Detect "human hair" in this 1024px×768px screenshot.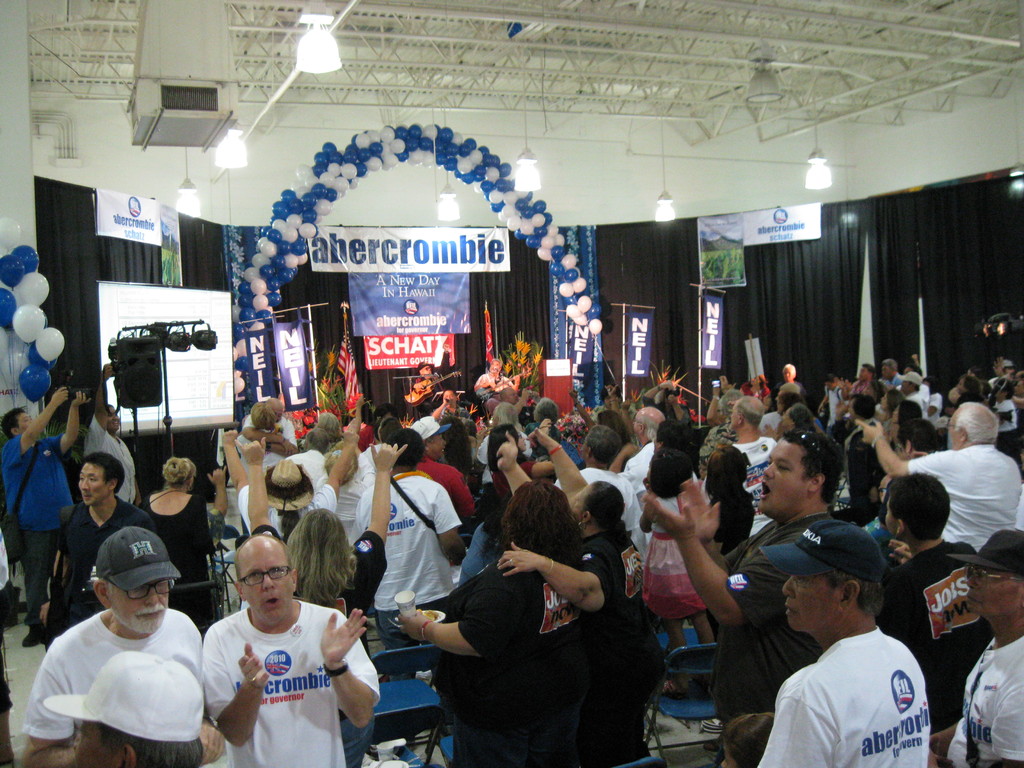
Detection: <bbox>493, 402, 520, 420</bbox>.
